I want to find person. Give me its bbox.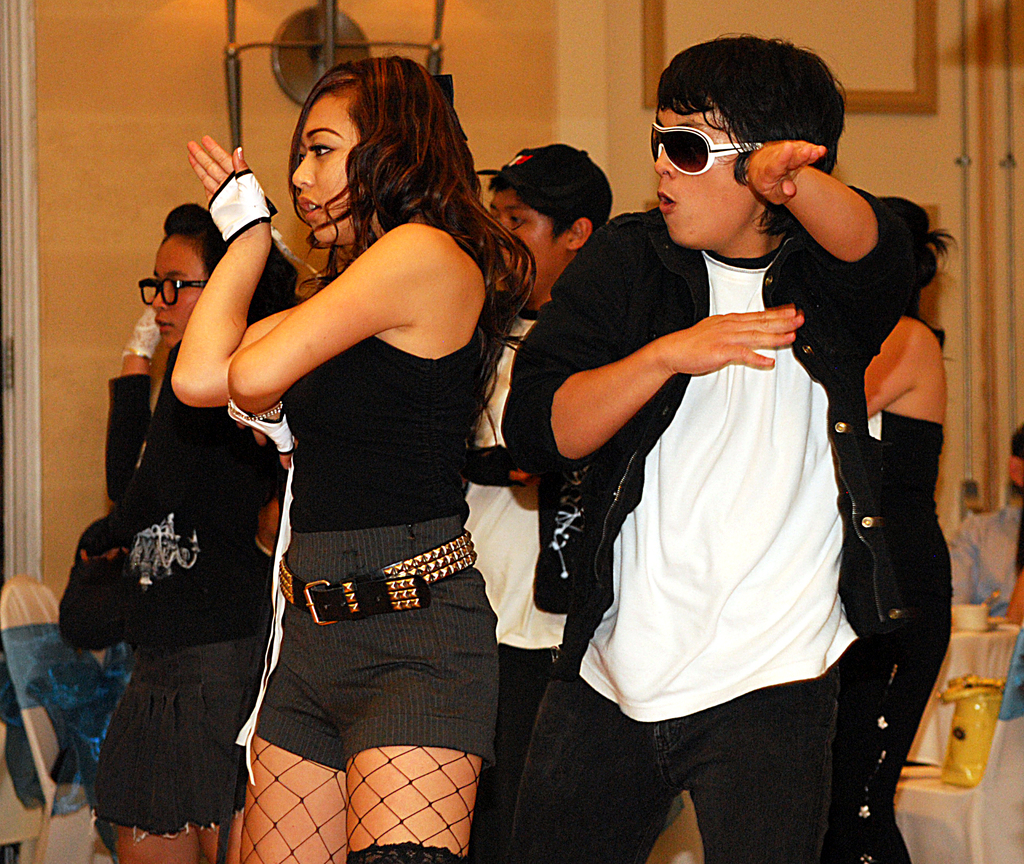
detection(453, 140, 611, 853).
